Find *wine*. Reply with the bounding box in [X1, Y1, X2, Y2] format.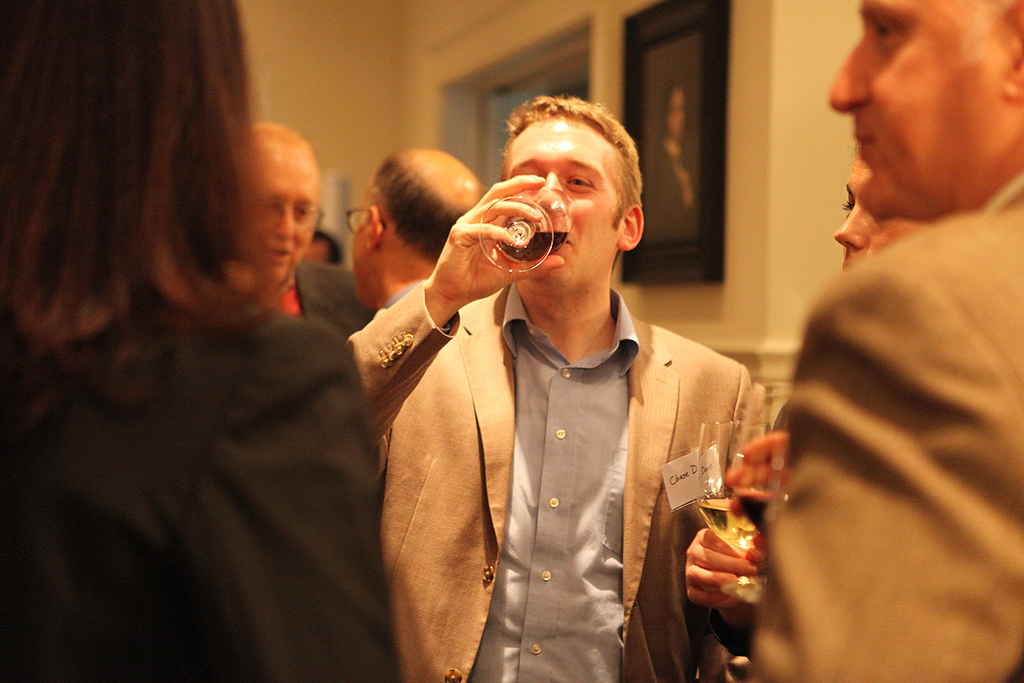
[502, 223, 571, 264].
